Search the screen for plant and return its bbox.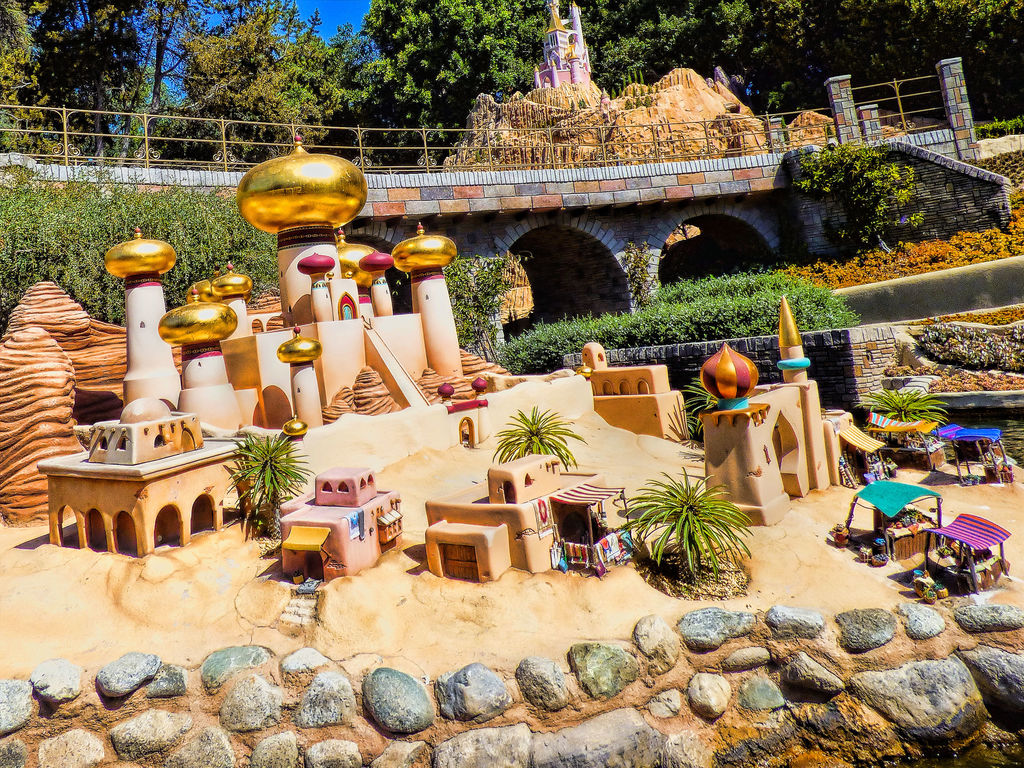
Found: select_region(614, 457, 772, 596).
